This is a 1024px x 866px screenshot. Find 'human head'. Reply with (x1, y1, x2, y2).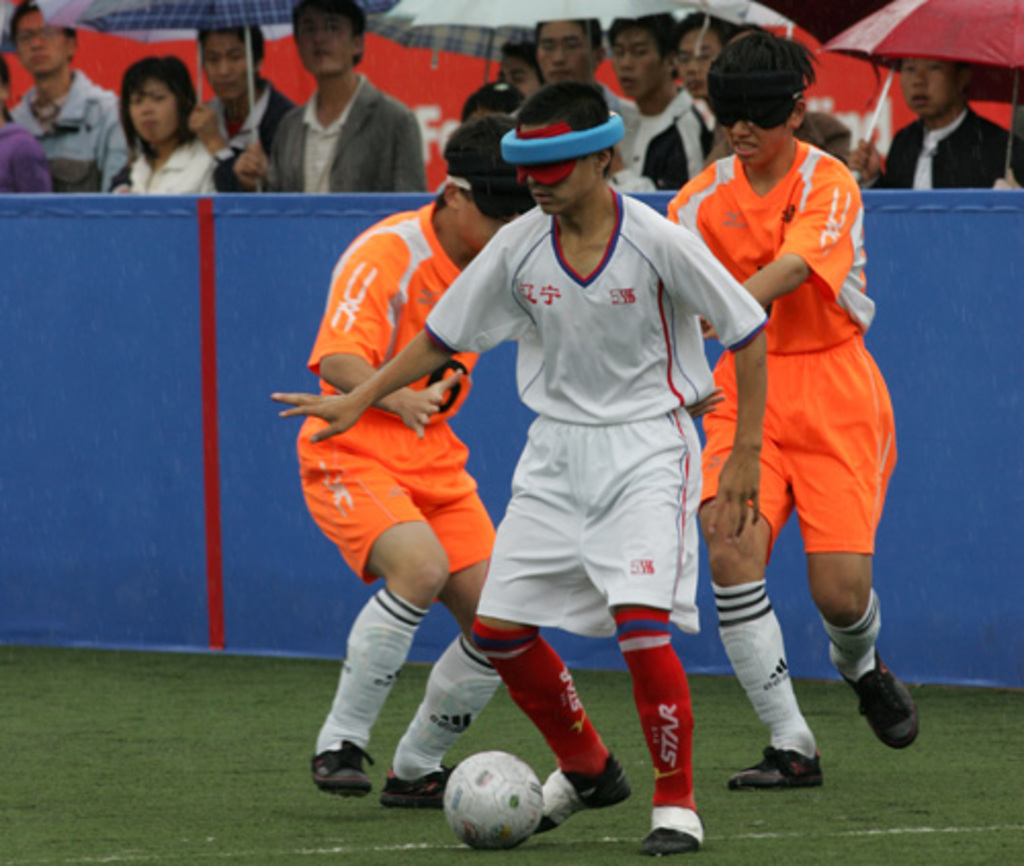
(895, 57, 973, 125).
